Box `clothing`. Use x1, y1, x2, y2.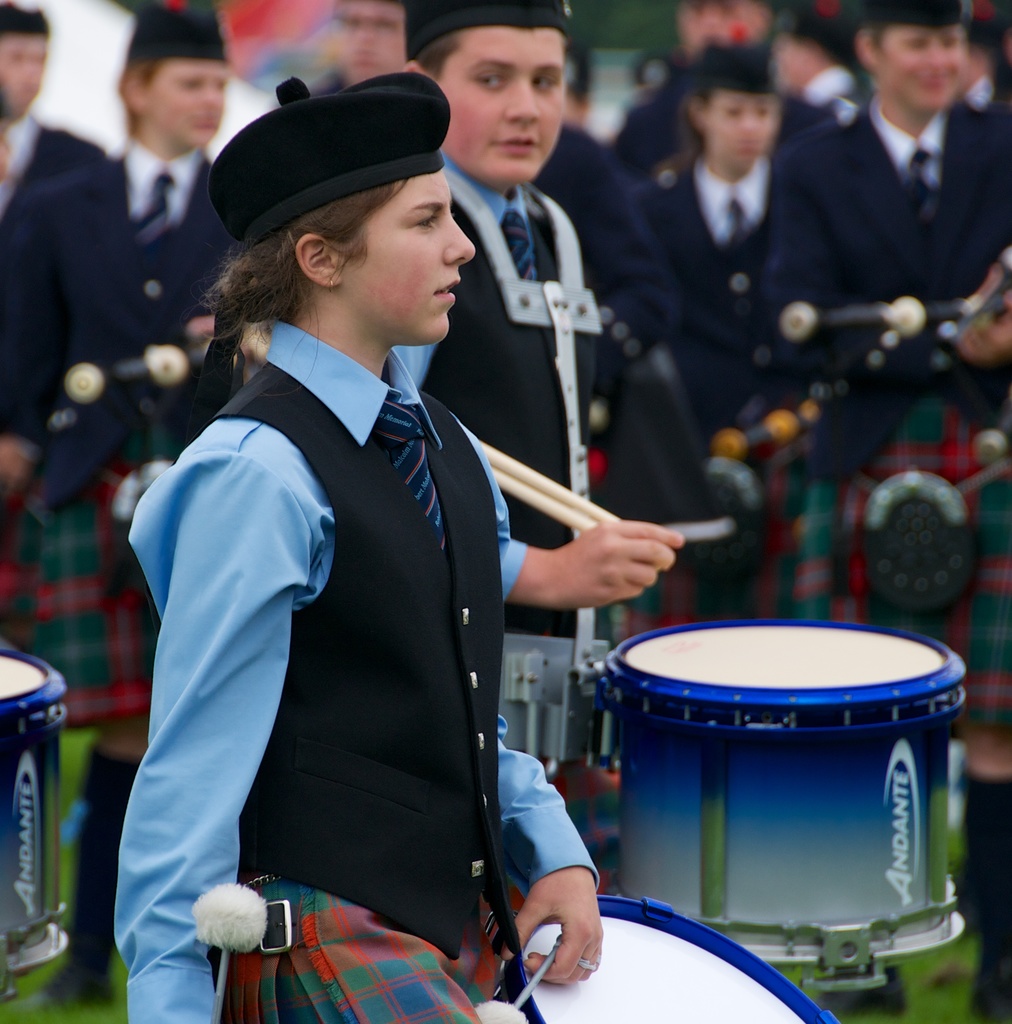
393, 130, 606, 771.
